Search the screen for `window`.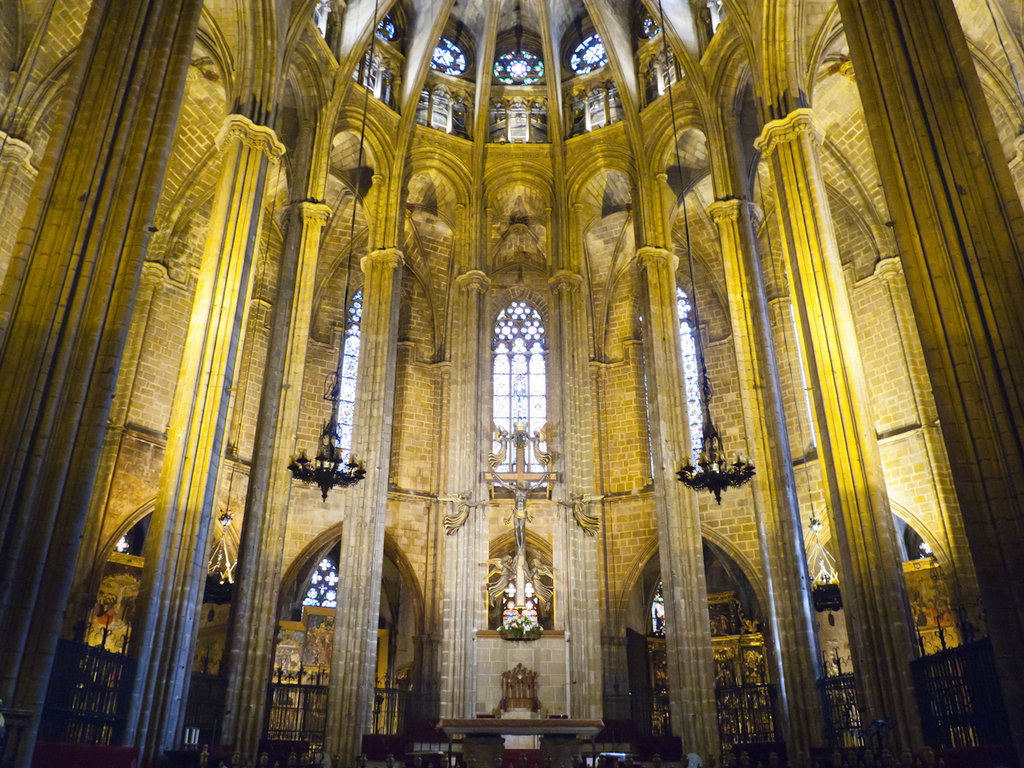
Found at x1=480, y1=264, x2=559, y2=503.
